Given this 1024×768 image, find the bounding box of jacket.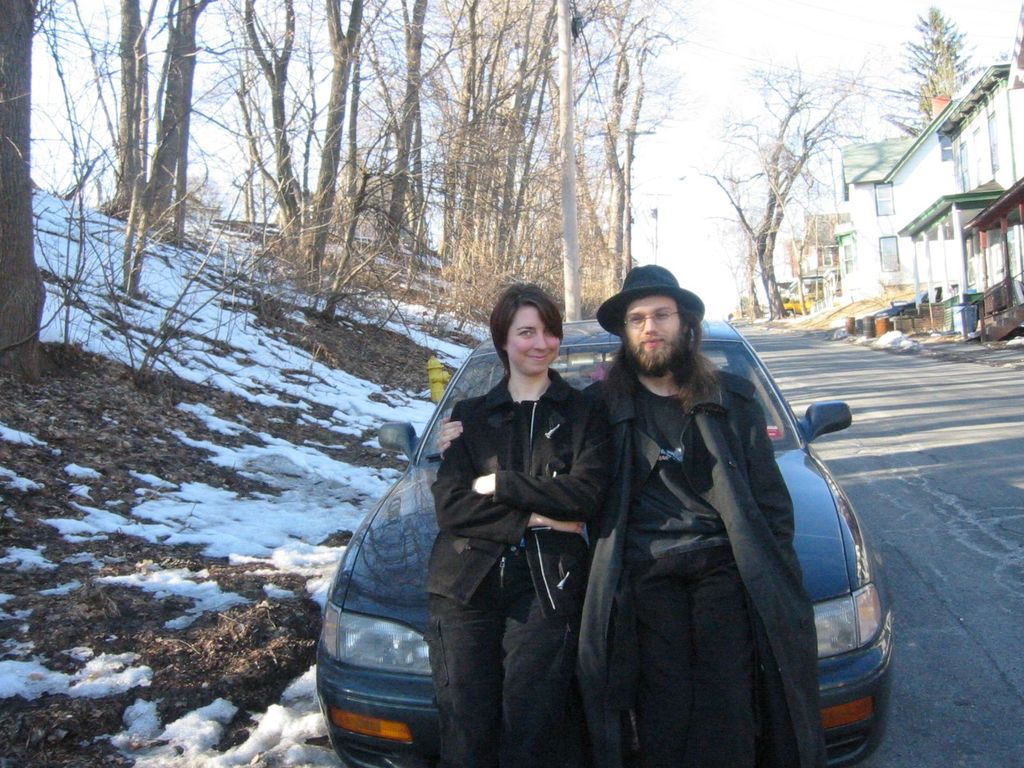
detection(422, 367, 613, 616).
